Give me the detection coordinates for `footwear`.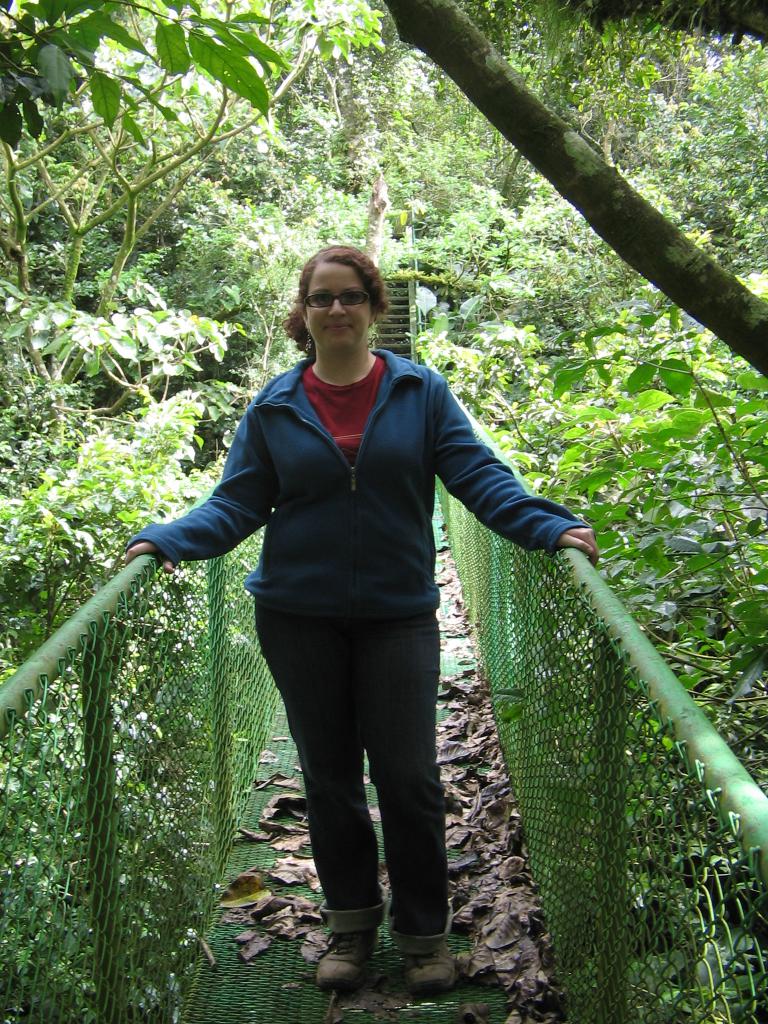
locate(312, 897, 397, 990).
